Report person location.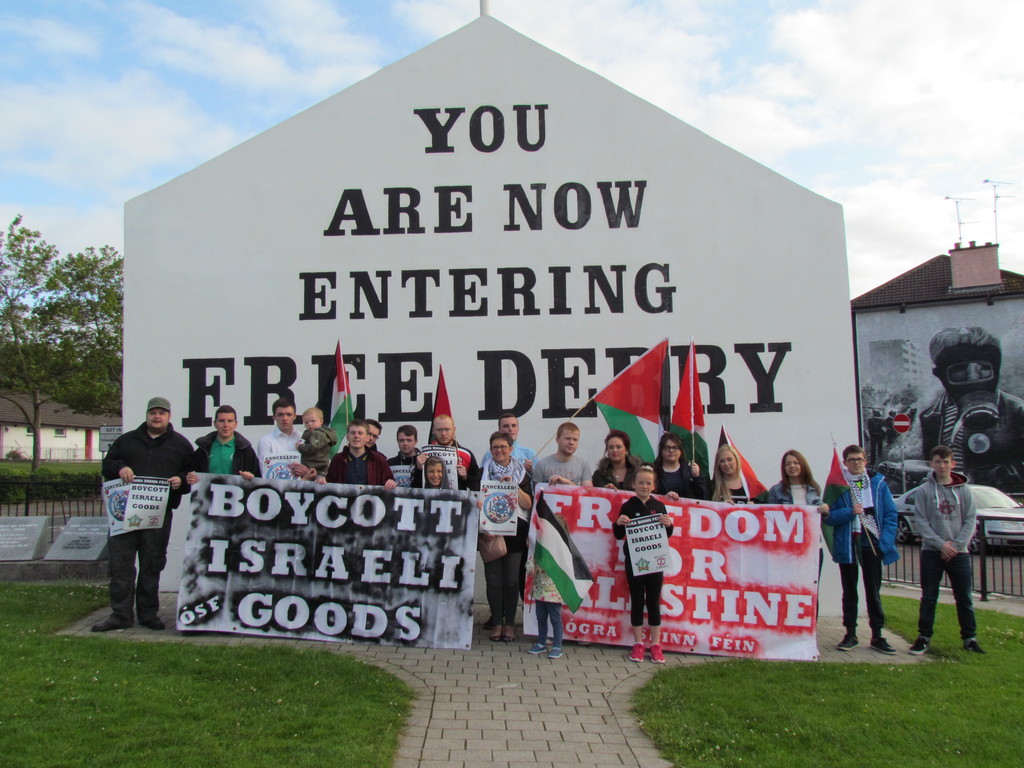
Report: [765,449,827,626].
